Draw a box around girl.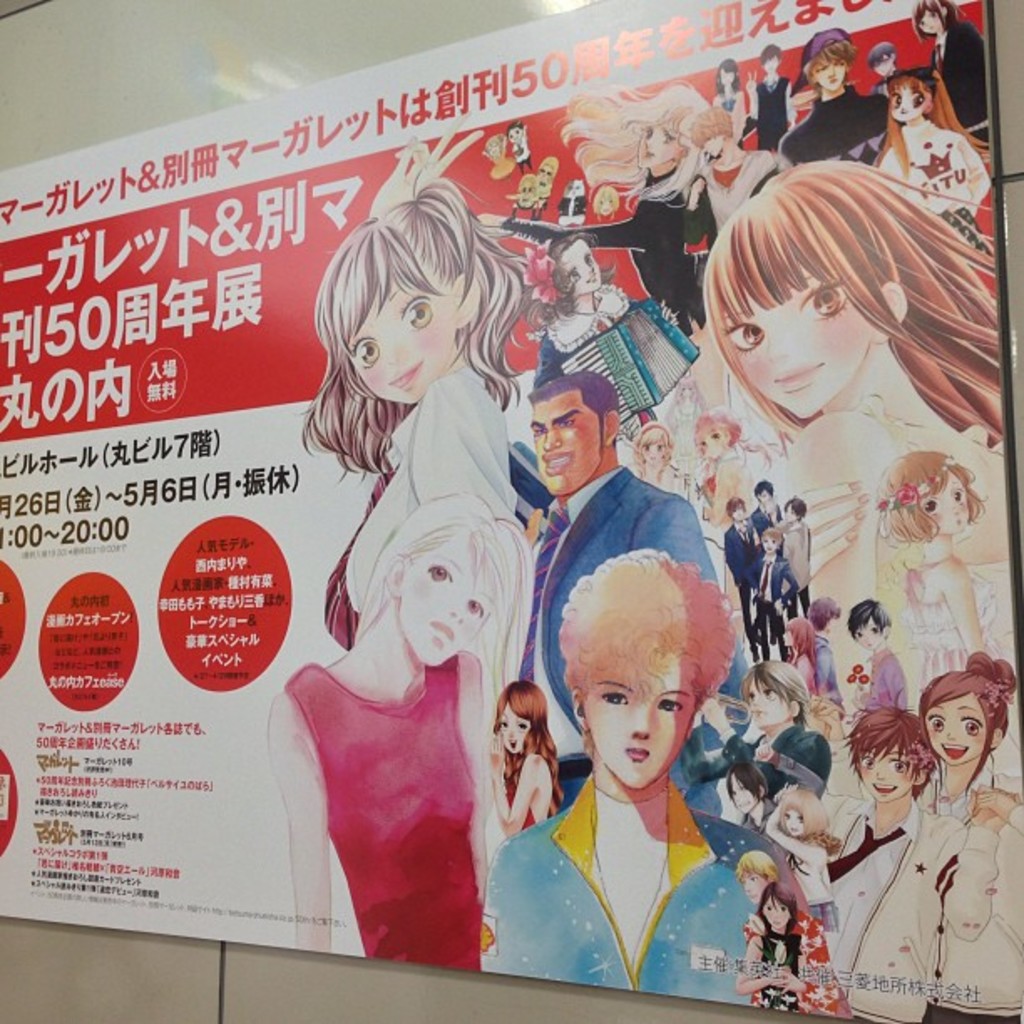
bbox(472, 72, 718, 341).
